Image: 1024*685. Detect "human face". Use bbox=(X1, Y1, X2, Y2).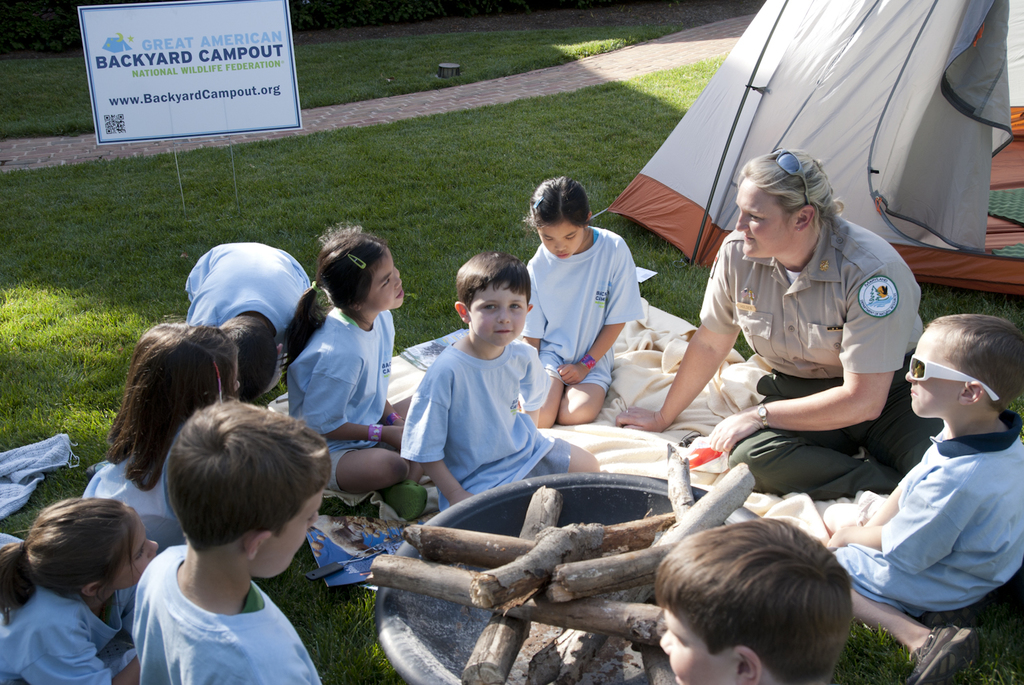
bbox=(660, 610, 735, 684).
